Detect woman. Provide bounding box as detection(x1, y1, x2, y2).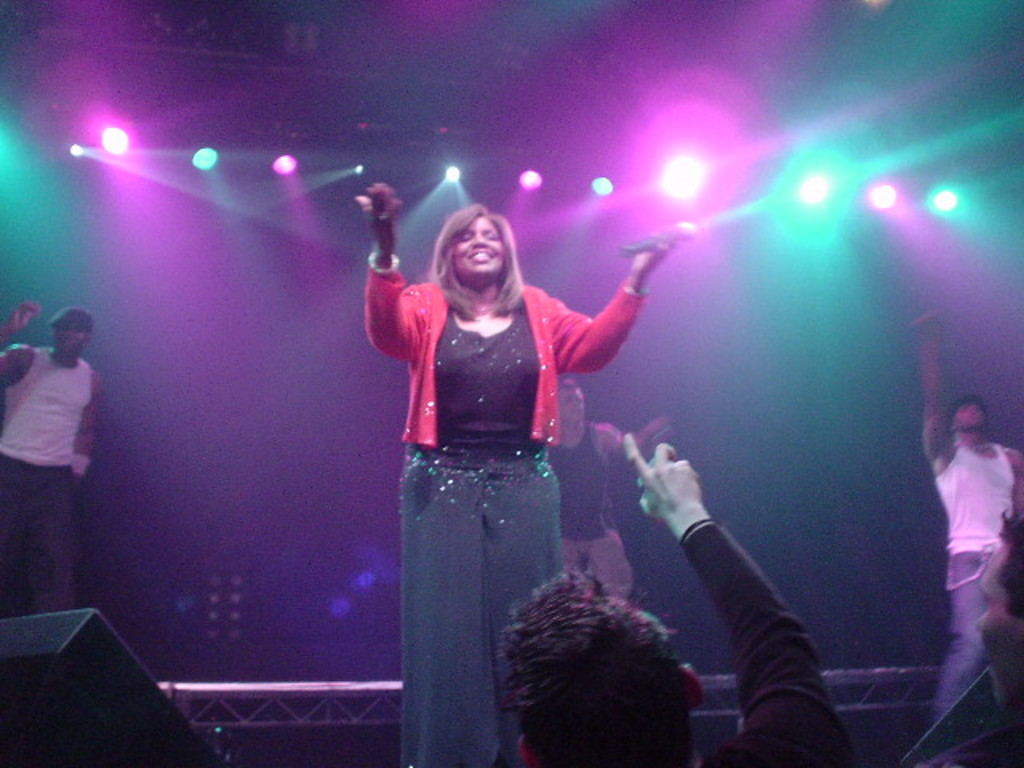
detection(355, 174, 666, 725).
